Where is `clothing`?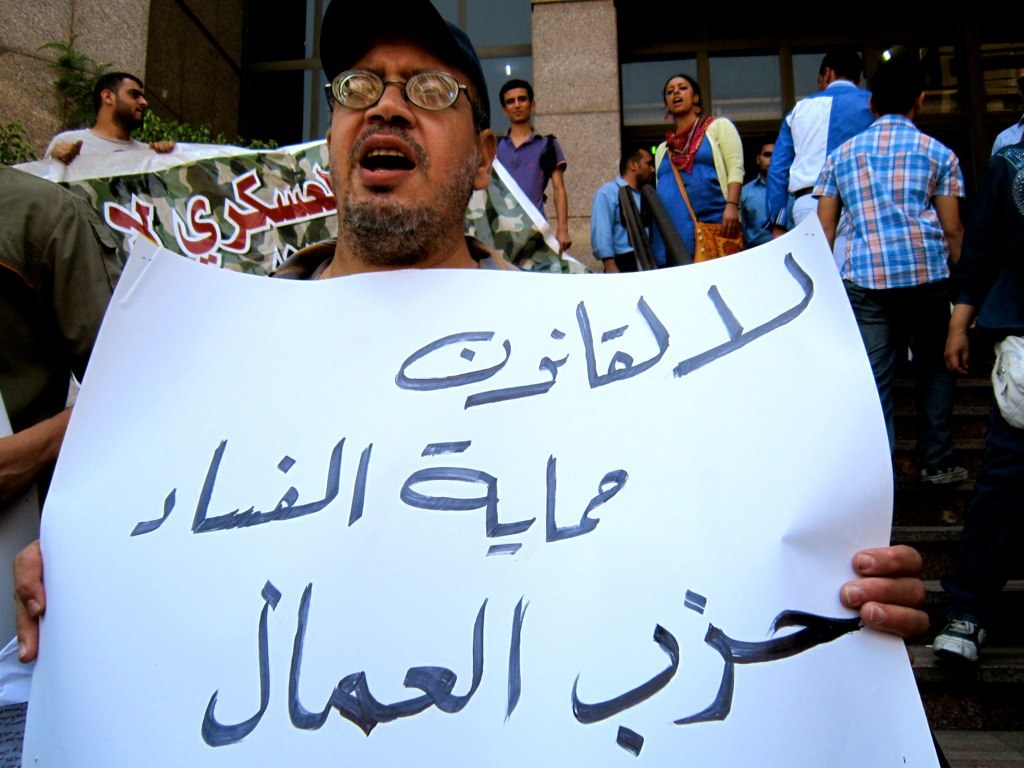
crop(802, 117, 963, 464).
